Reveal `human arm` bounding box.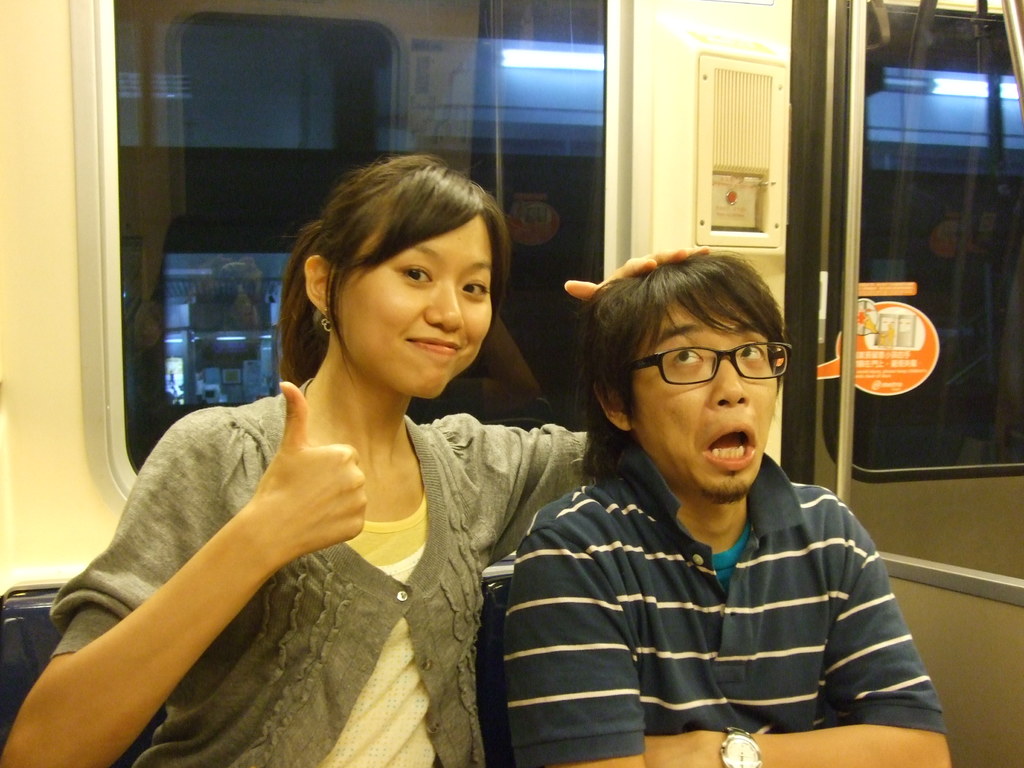
Revealed: region(509, 511, 643, 767).
